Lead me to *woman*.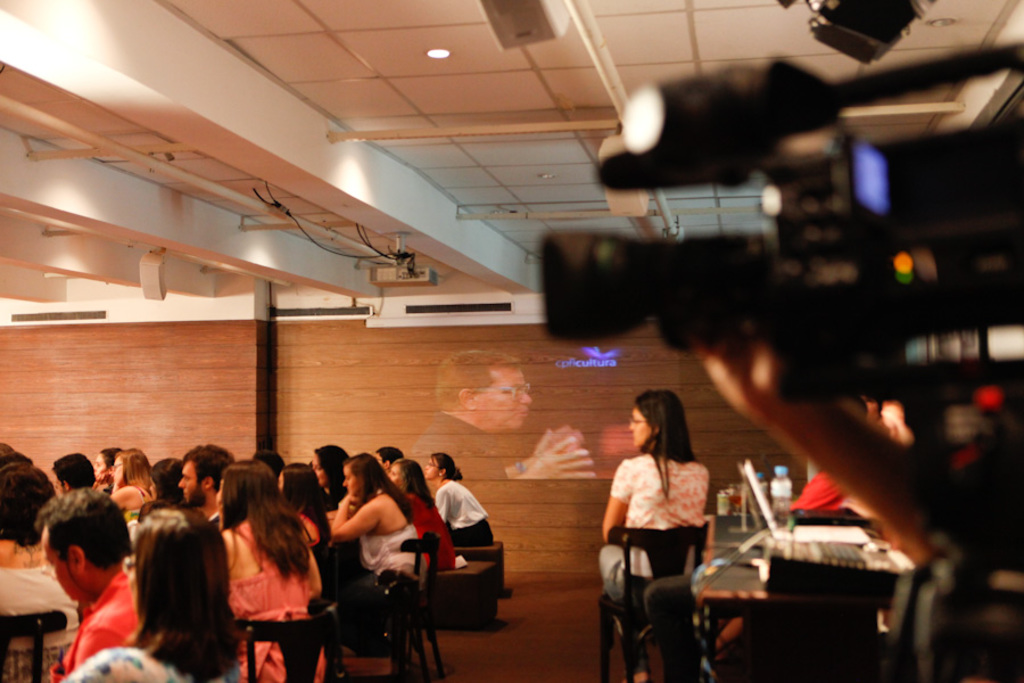
Lead to detection(426, 453, 493, 544).
